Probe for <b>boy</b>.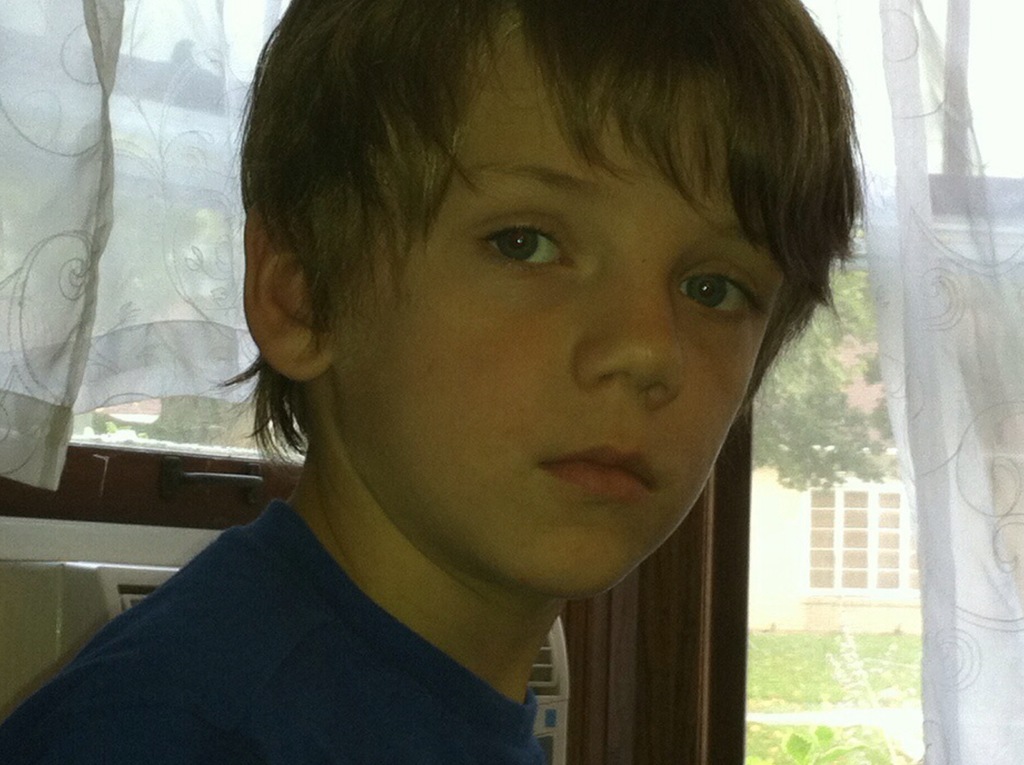
Probe result: 86/31/995/755.
